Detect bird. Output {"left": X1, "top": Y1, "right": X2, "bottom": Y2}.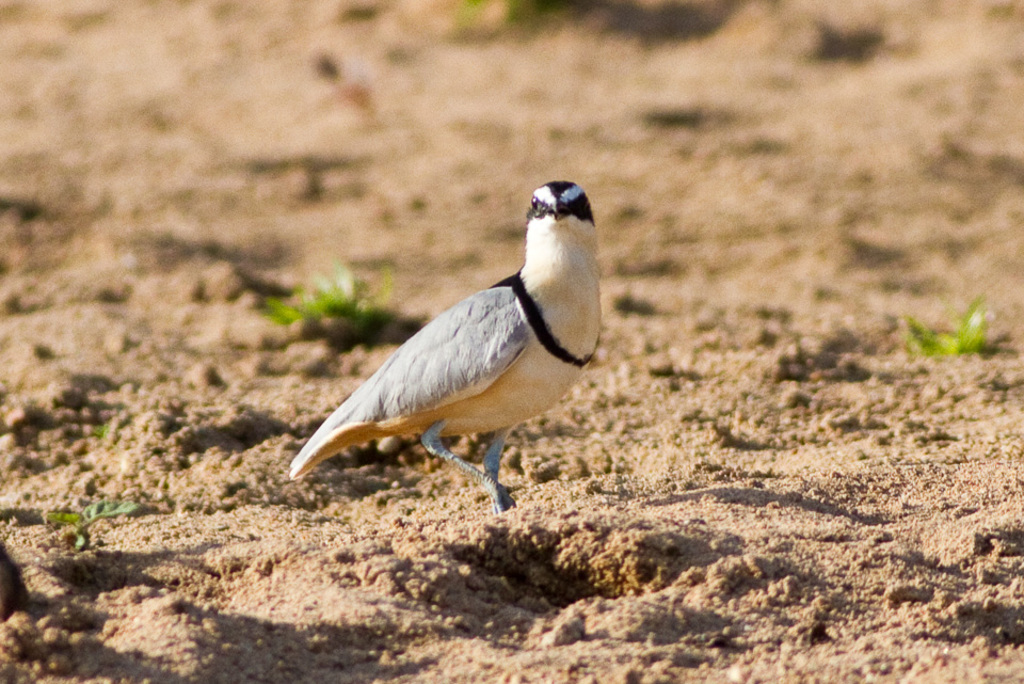
{"left": 286, "top": 188, "right": 606, "bottom": 512}.
